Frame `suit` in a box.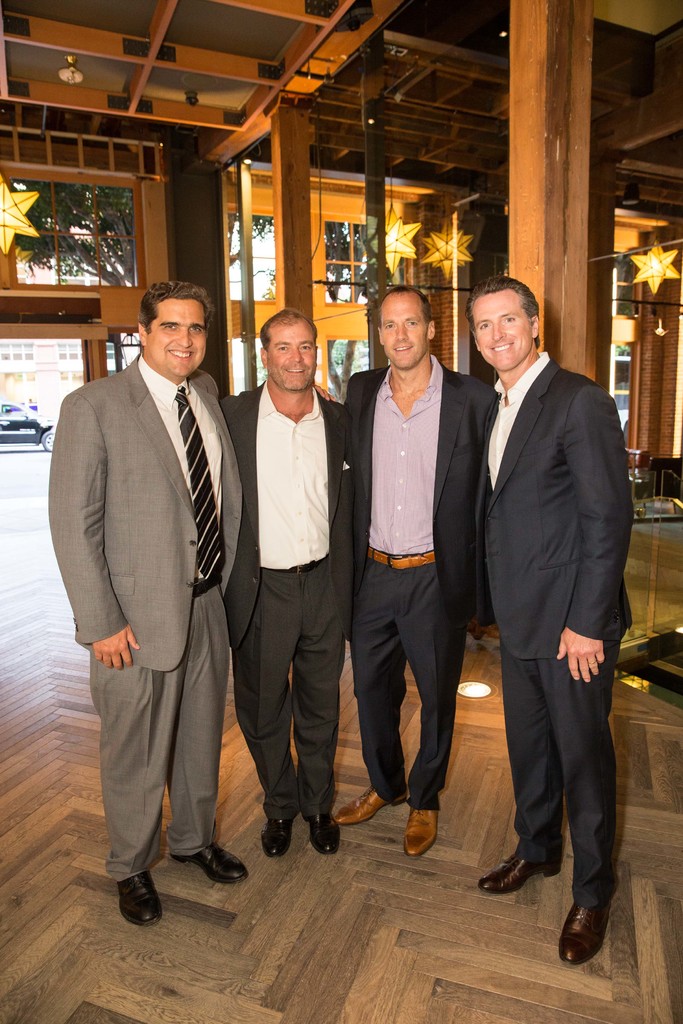
pyautogui.locateOnScreen(332, 355, 468, 813).
